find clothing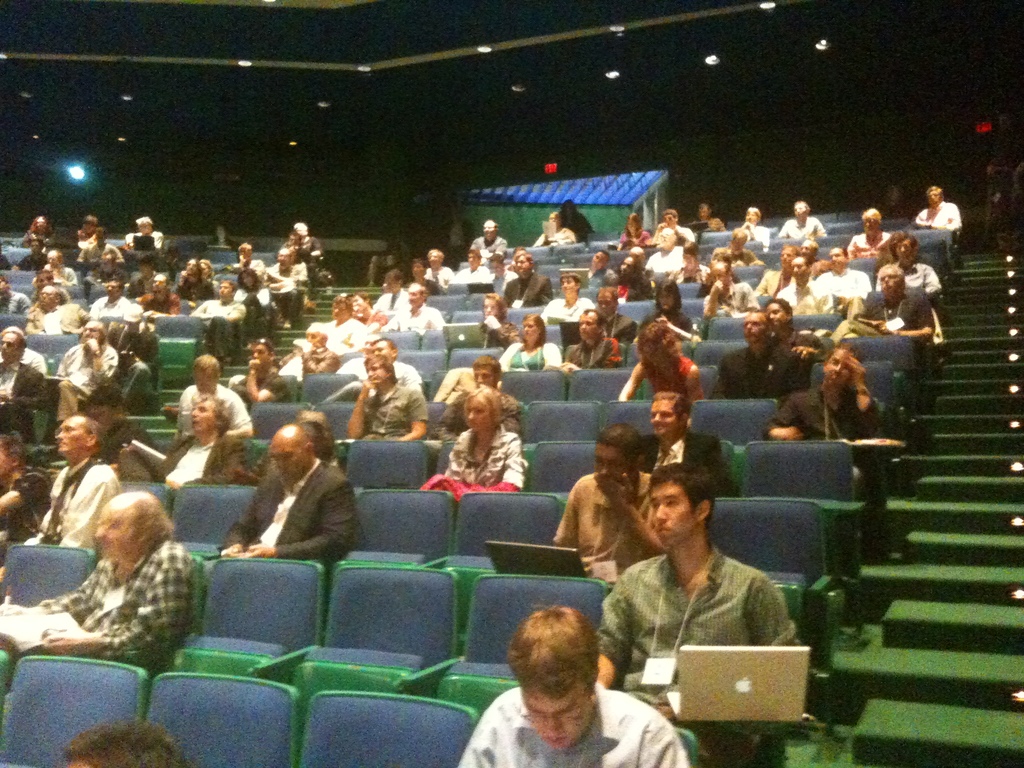
x1=237, y1=456, x2=357, y2=564
